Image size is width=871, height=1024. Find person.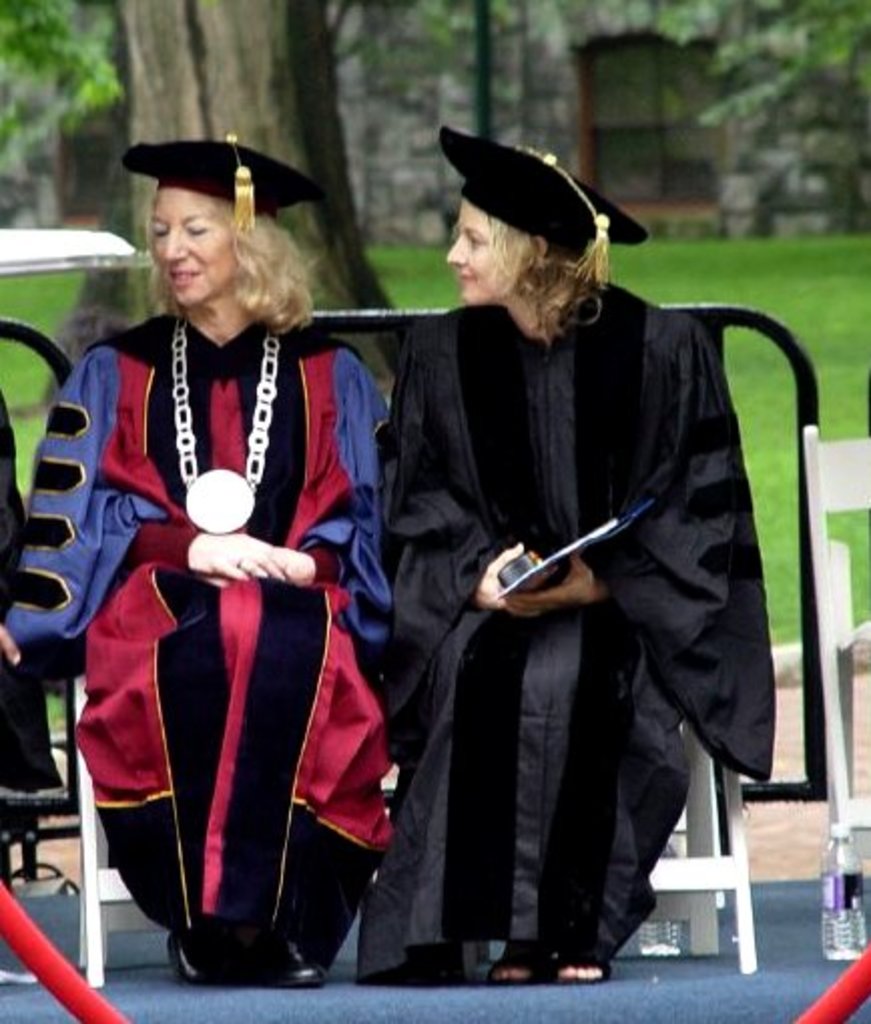
locate(22, 133, 411, 994).
